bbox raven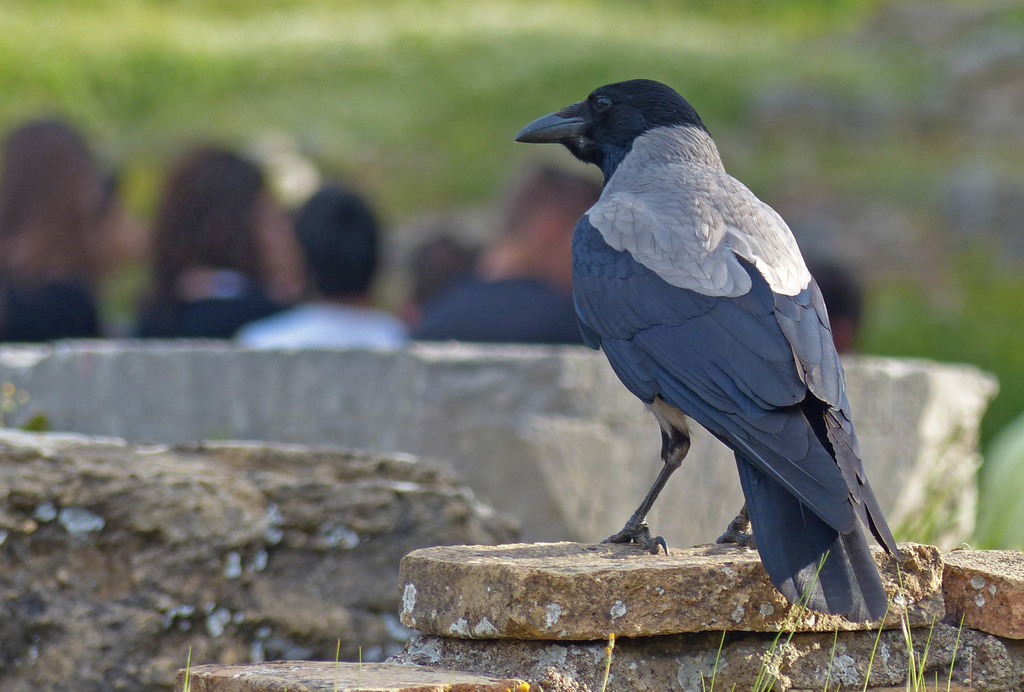
514 88 893 617
